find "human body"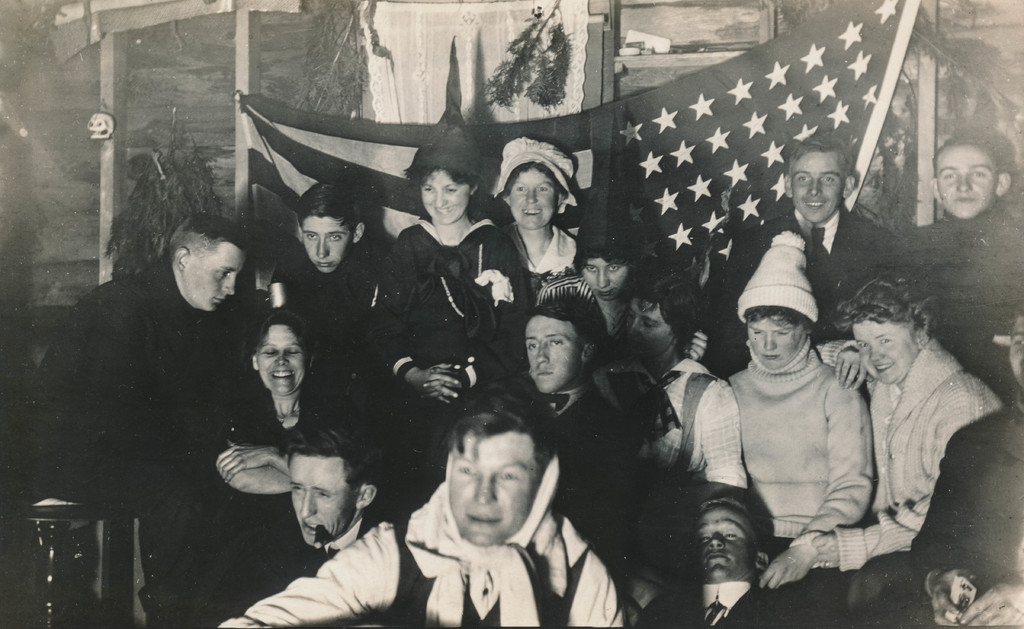
(269,180,381,330)
